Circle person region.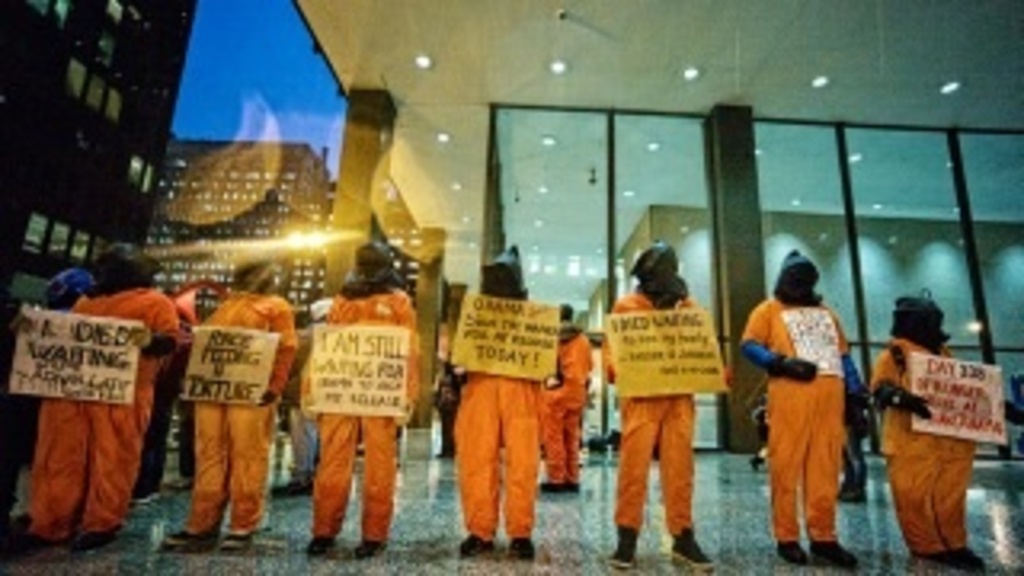
Region: {"x1": 458, "y1": 246, "x2": 560, "y2": 557}.
